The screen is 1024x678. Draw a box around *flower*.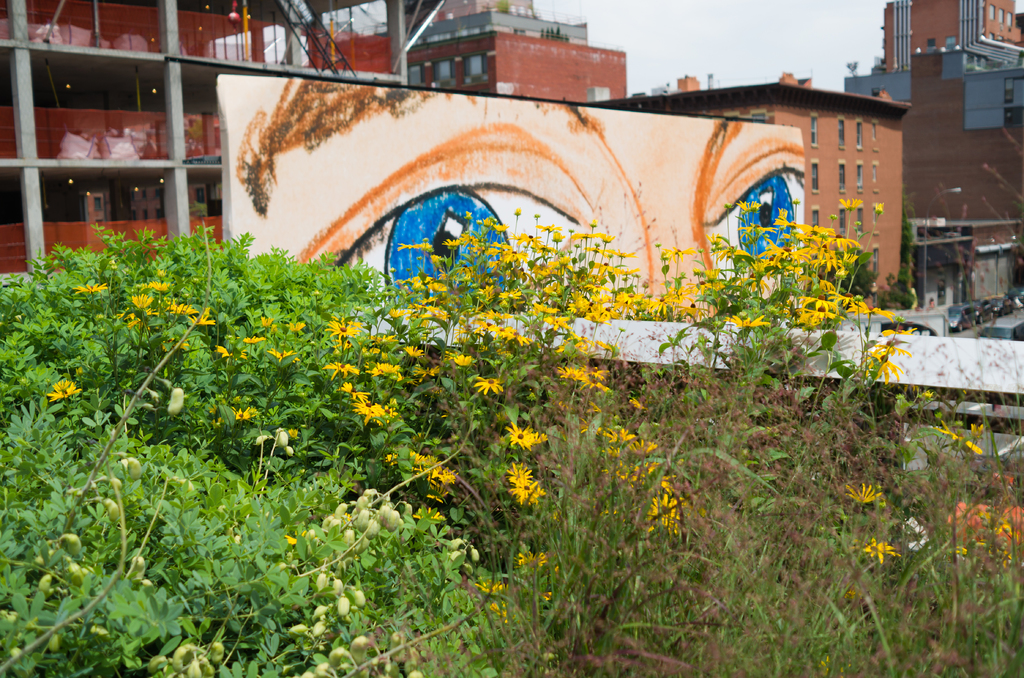
(left=589, top=405, right=607, bottom=419).
